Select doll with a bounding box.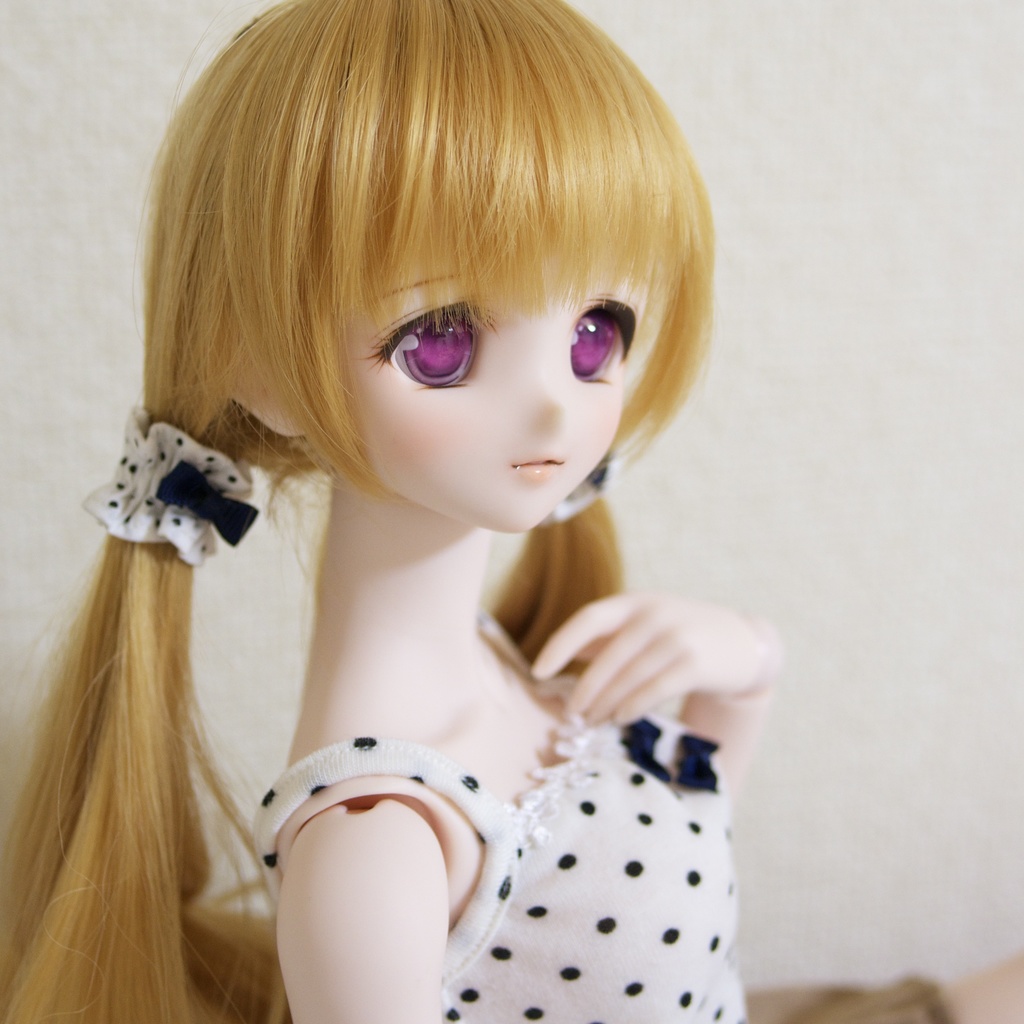
[x1=24, y1=0, x2=818, y2=996].
